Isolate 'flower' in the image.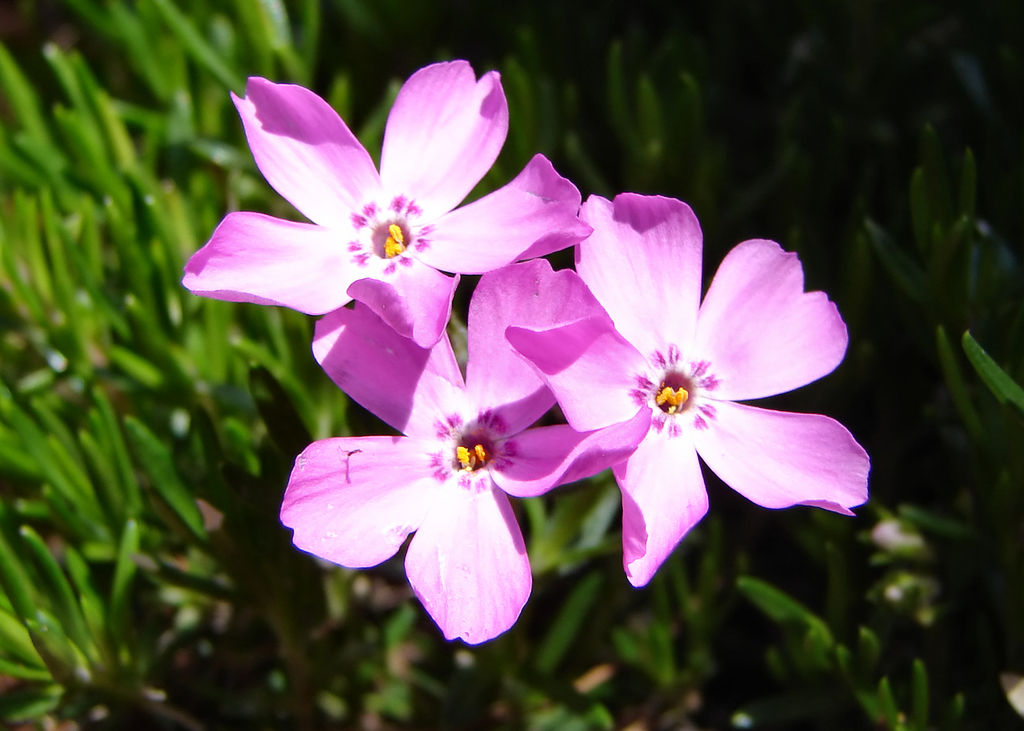
Isolated region: 182 58 589 349.
